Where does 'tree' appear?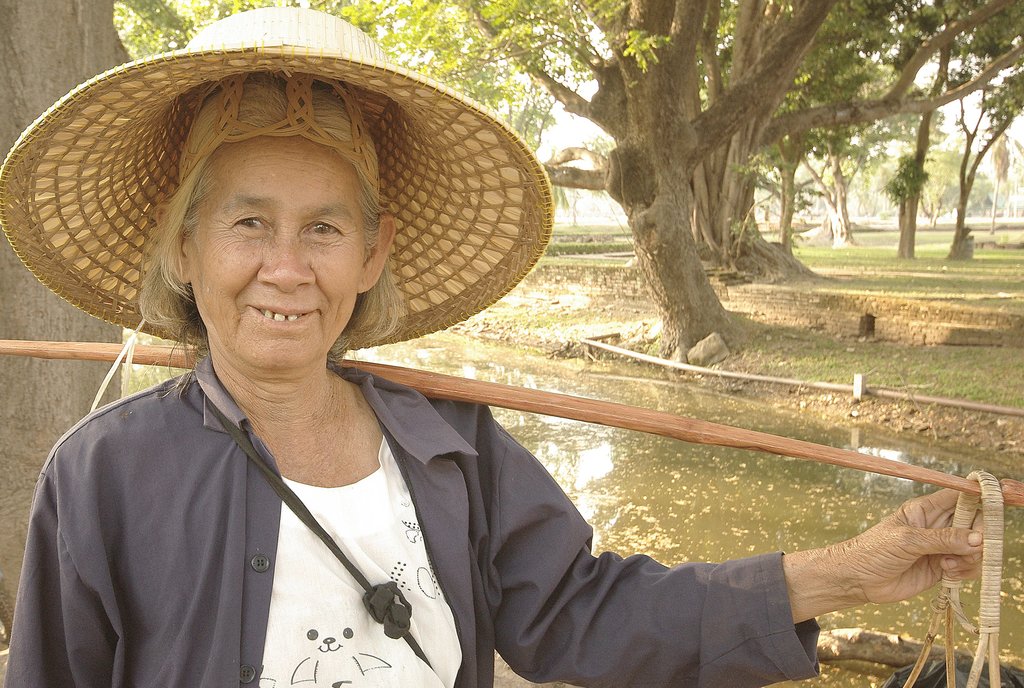
Appears at detection(946, 7, 1021, 257).
